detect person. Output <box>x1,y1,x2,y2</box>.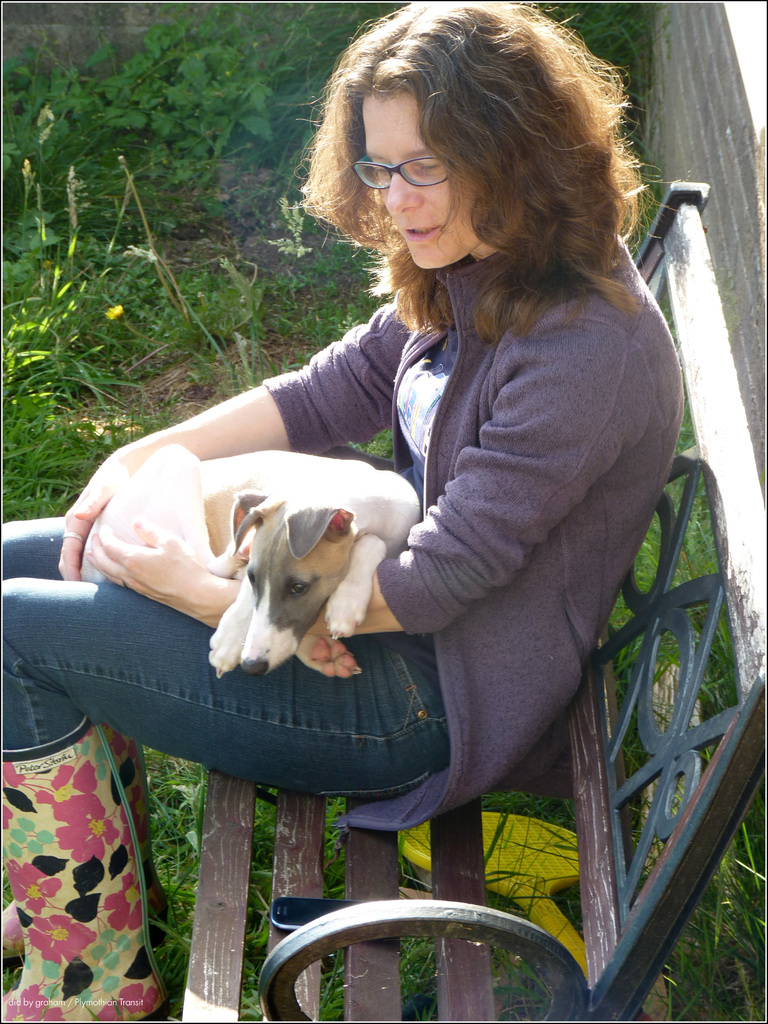
<box>0,6,682,1023</box>.
